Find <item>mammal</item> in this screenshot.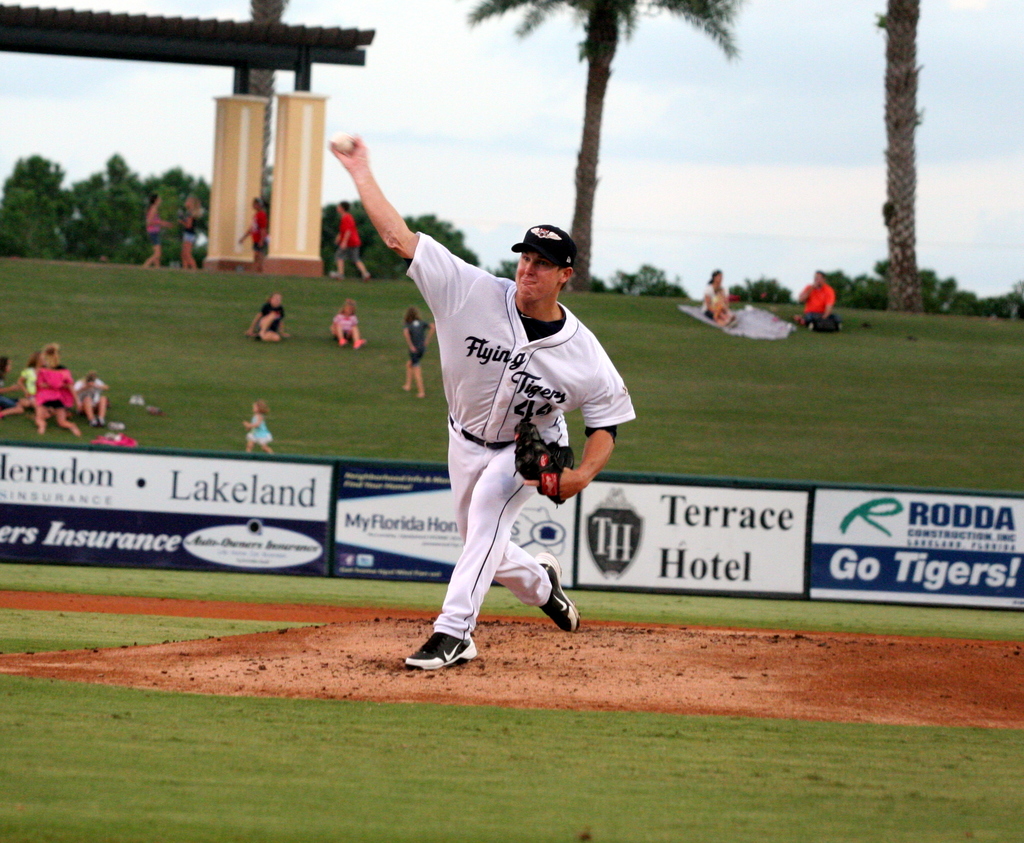
The bounding box for <item>mammal</item> is (330, 198, 373, 282).
